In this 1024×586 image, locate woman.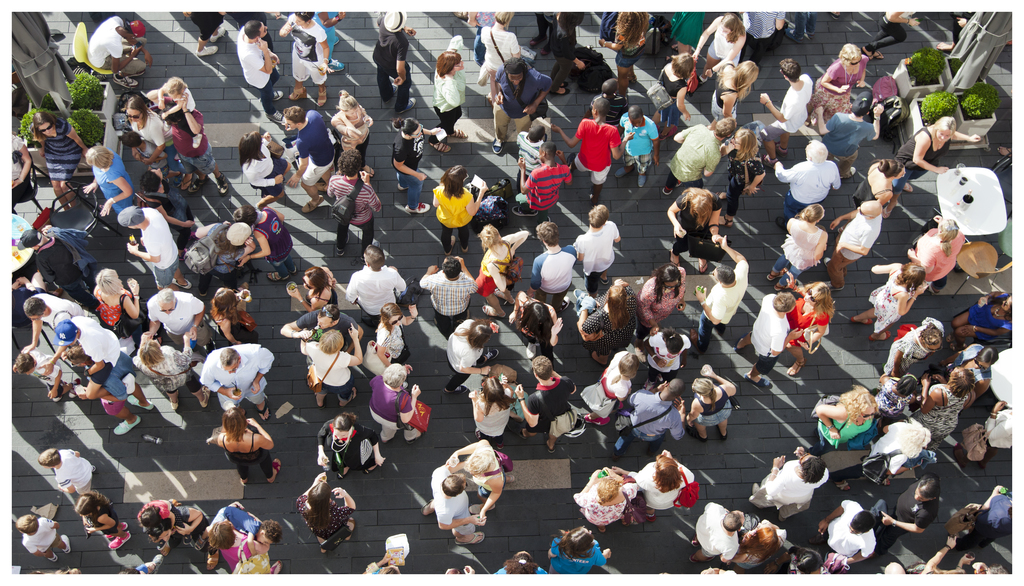
Bounding box: <bbox>634, 263, 693, 340</bbox>.
